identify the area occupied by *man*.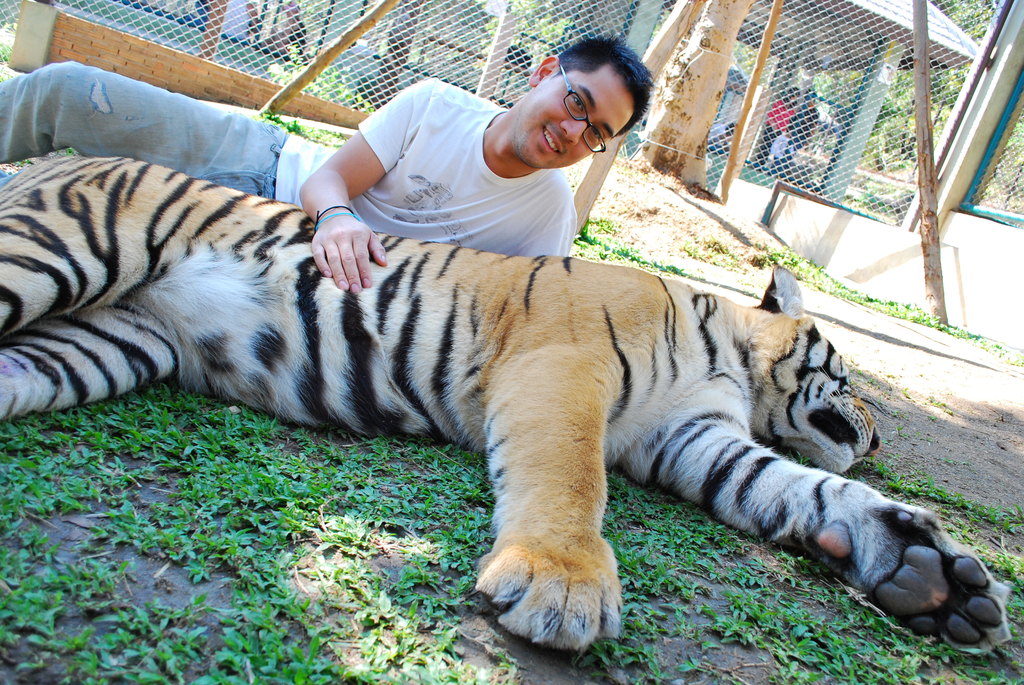
Area: BBox(0, 32, 655, 260).
